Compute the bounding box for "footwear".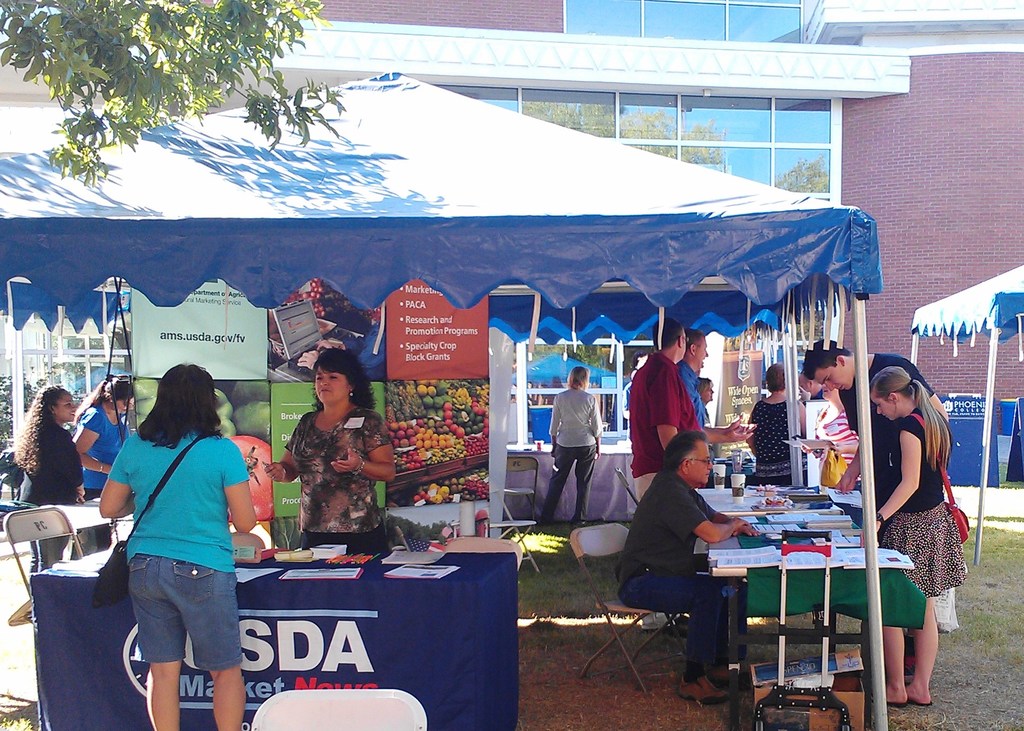
pyautogui.locateOnScreen(680, 673, 730, 707).
